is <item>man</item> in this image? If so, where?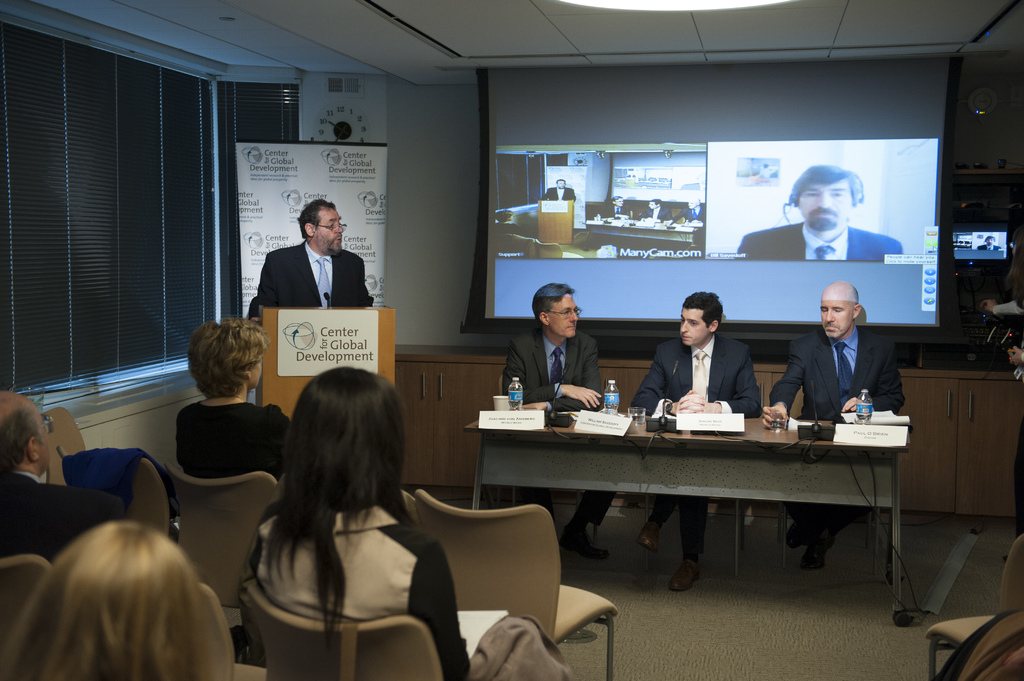
Yes, at 605, 196, 632, 217.
